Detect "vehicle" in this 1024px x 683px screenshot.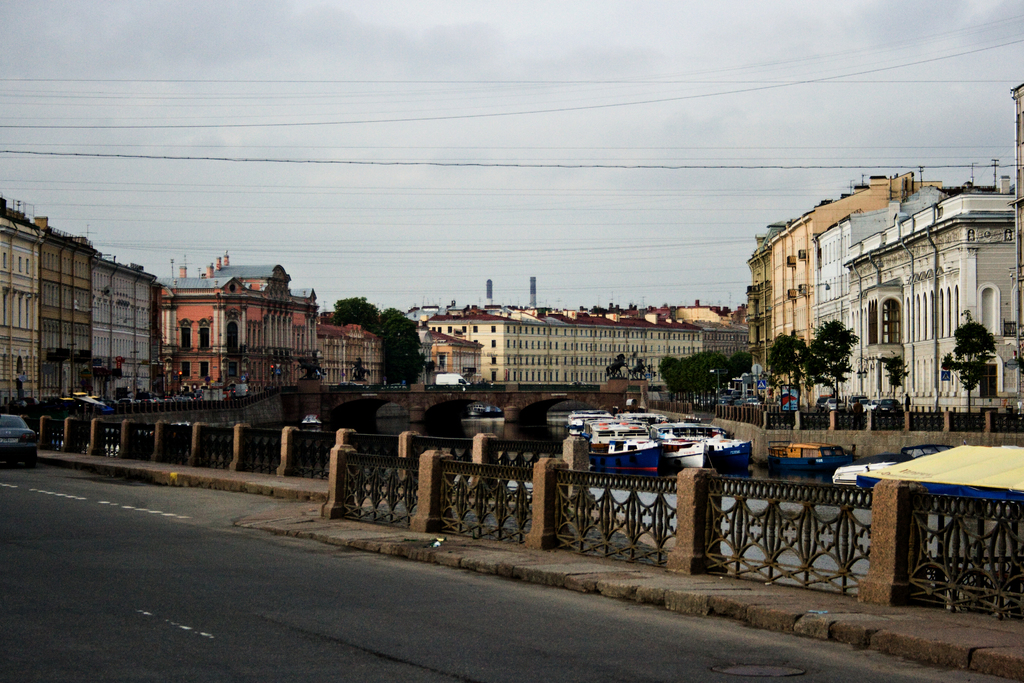
Detection: (1, 413, 36, 470).
